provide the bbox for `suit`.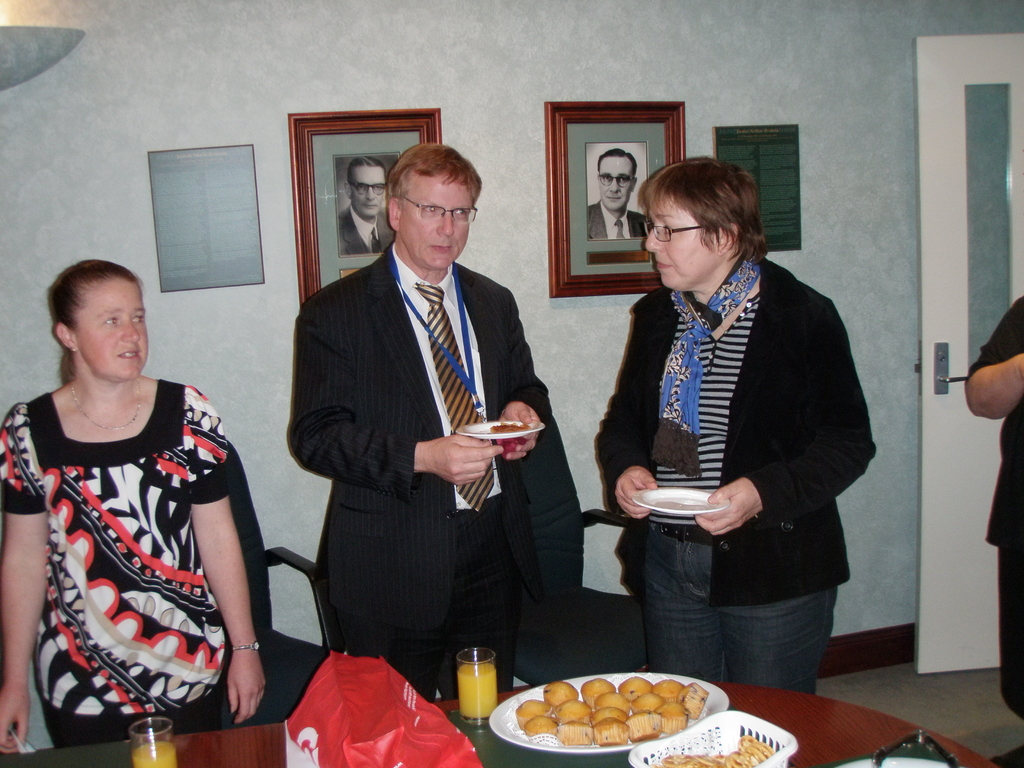
<bbox>280, 132, 561, 729</bbox>.
